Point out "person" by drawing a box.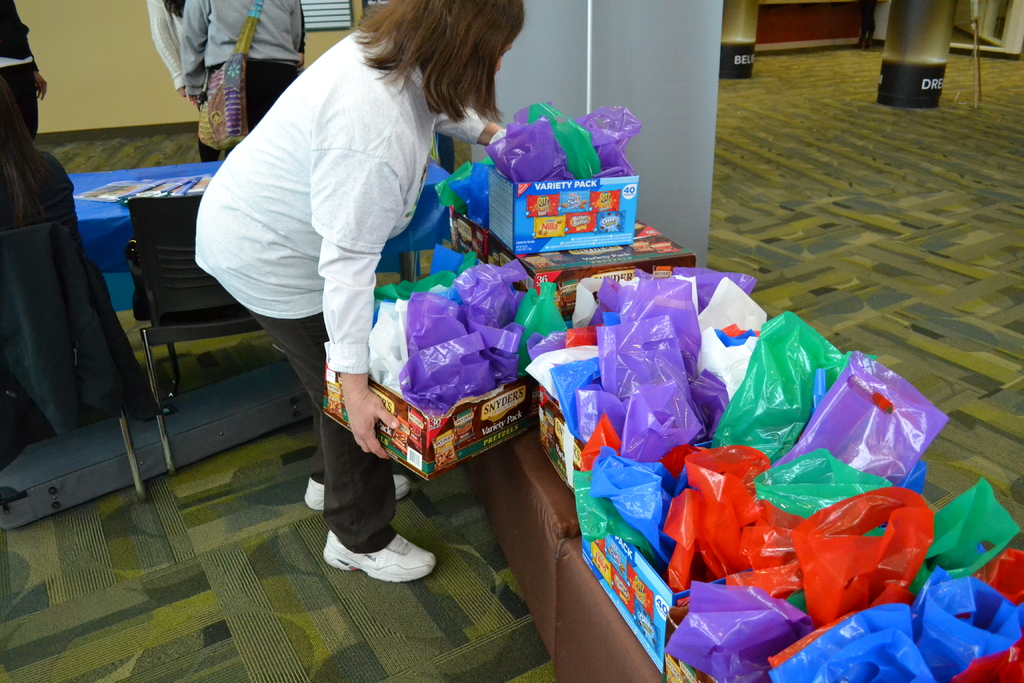
pyautogui.locateOnScreen(211, 0, 495, 589).
